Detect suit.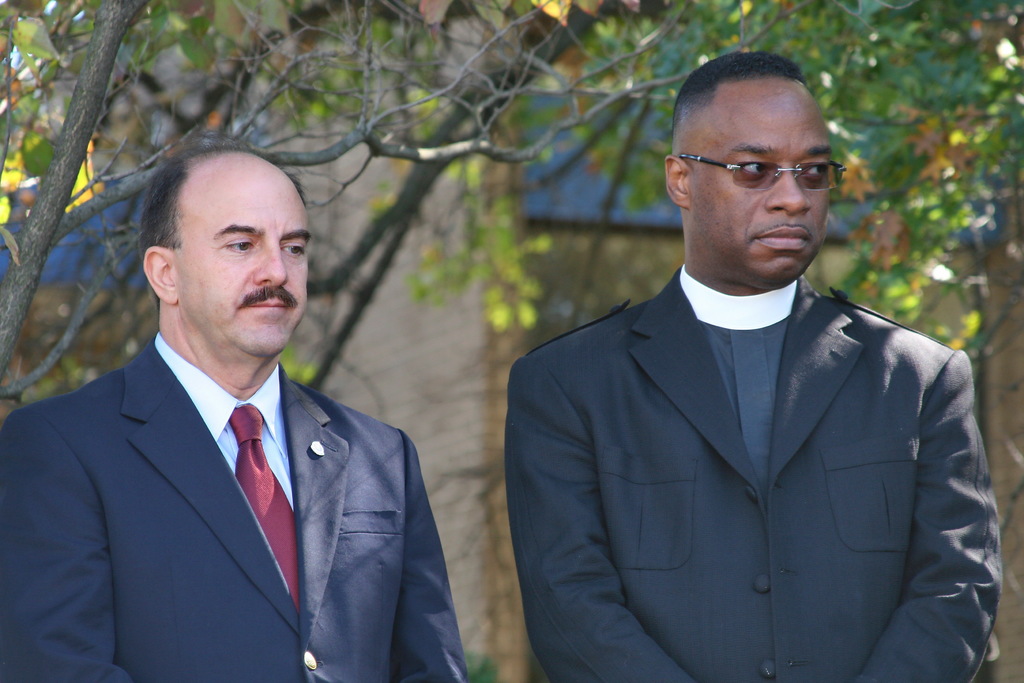
Detected at box(497, 261, 1018, 682).
